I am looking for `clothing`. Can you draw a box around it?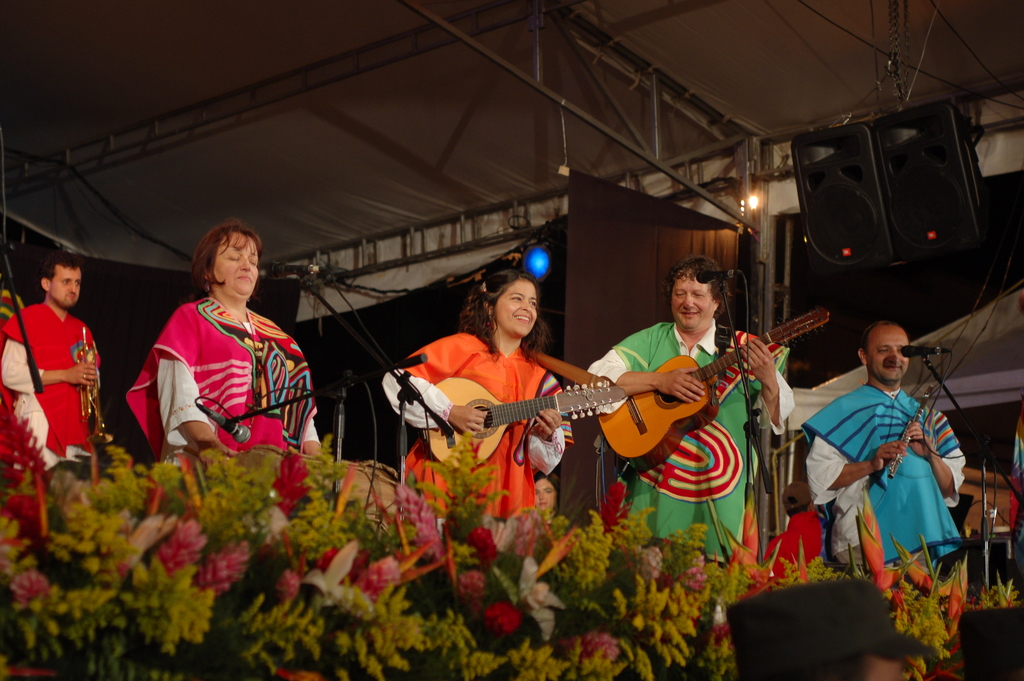
Sure, the bounding box is (left=799, top=370, right=970, bottom=584).
